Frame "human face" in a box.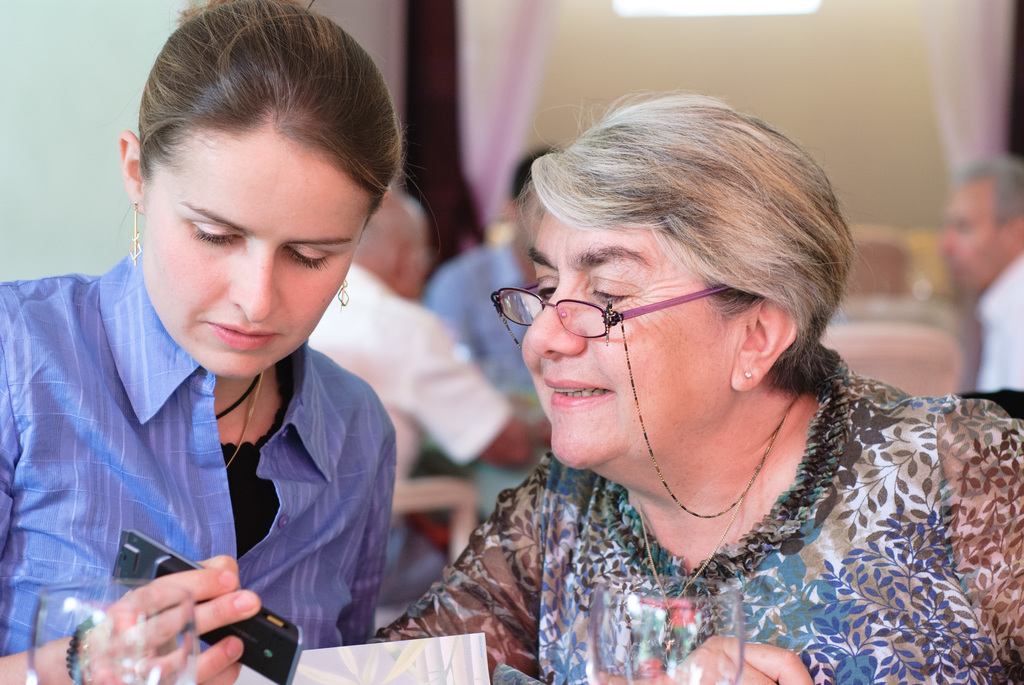
[left=522, top=205, right=749, bottom=484].
